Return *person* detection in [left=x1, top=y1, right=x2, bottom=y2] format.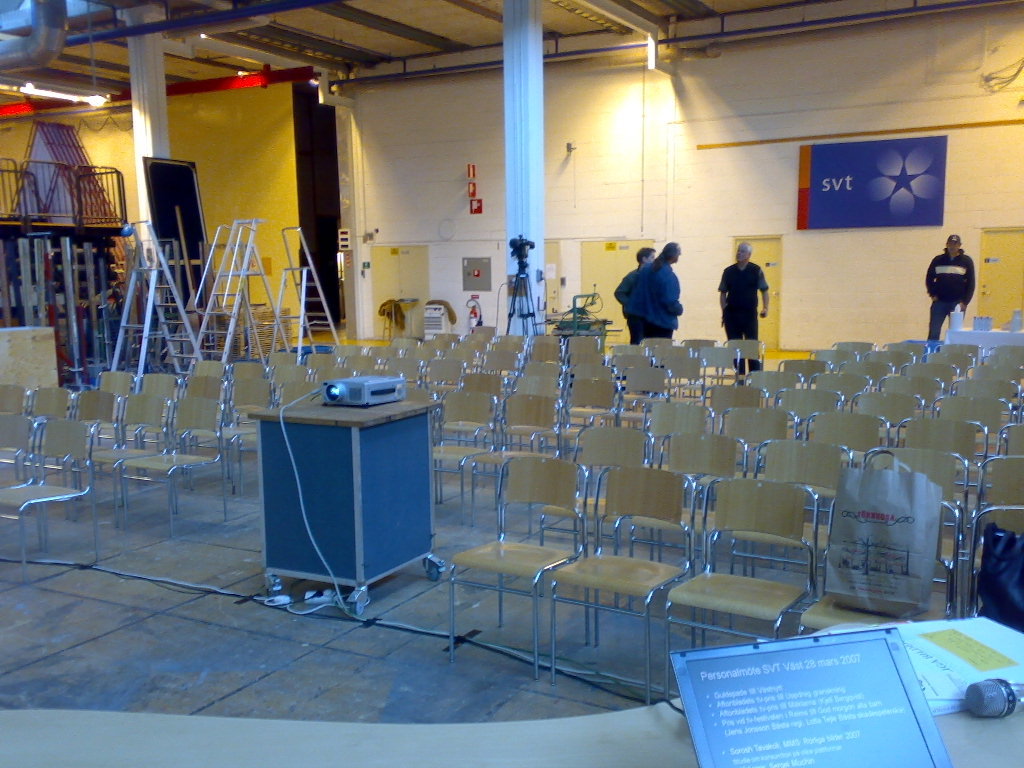
[left=921, top=227, right=978, bottom=340].
